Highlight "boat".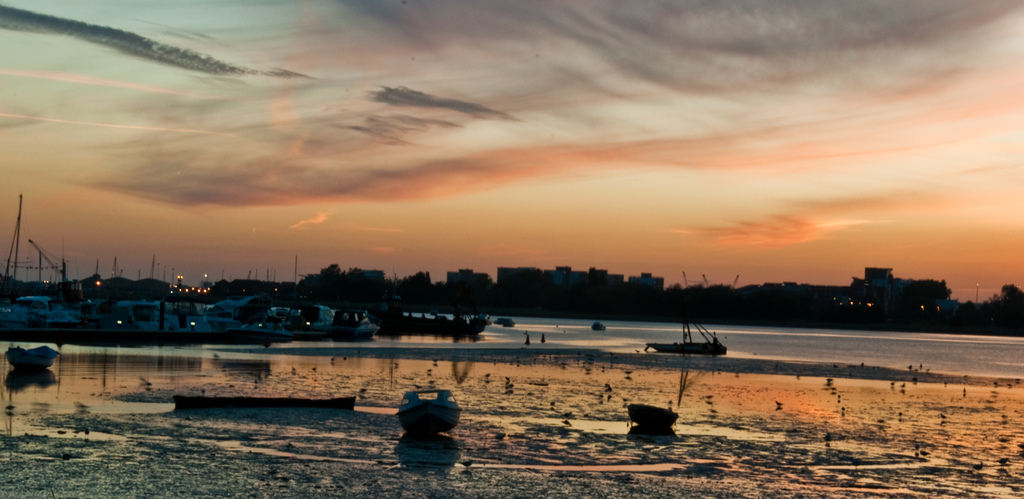
Highlighted region: {"x1": 644, "y1": 334, "x2": 728, "y2": 357}.
